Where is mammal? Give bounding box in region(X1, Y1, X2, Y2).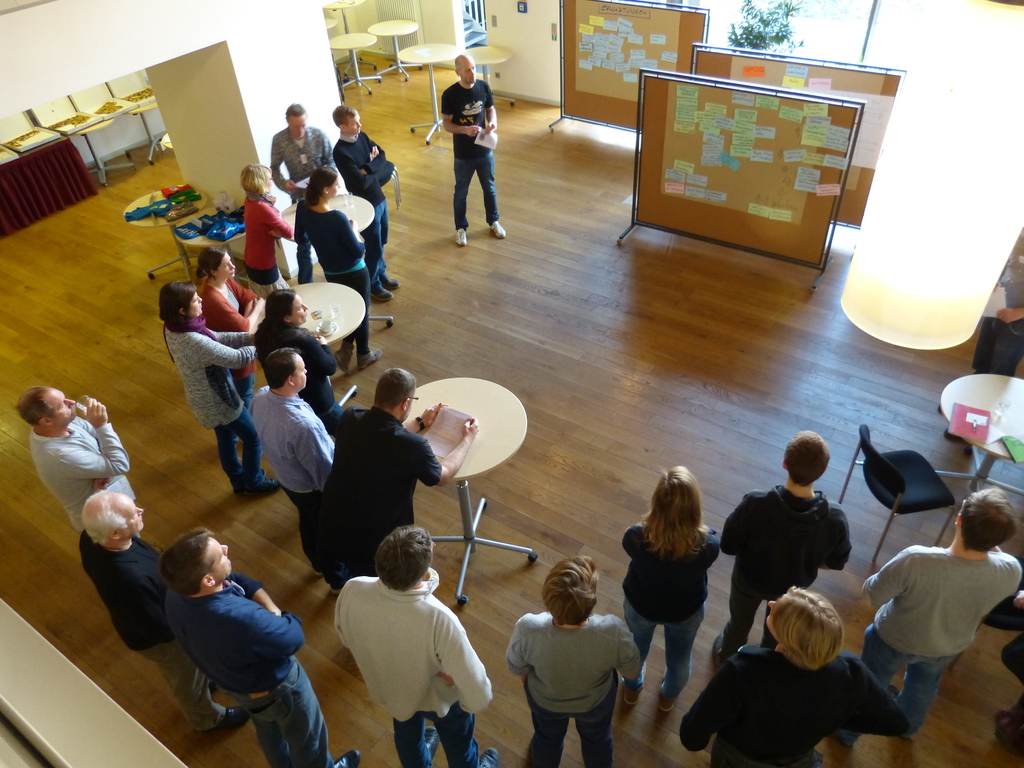
region(440, 51, 508, 247).
